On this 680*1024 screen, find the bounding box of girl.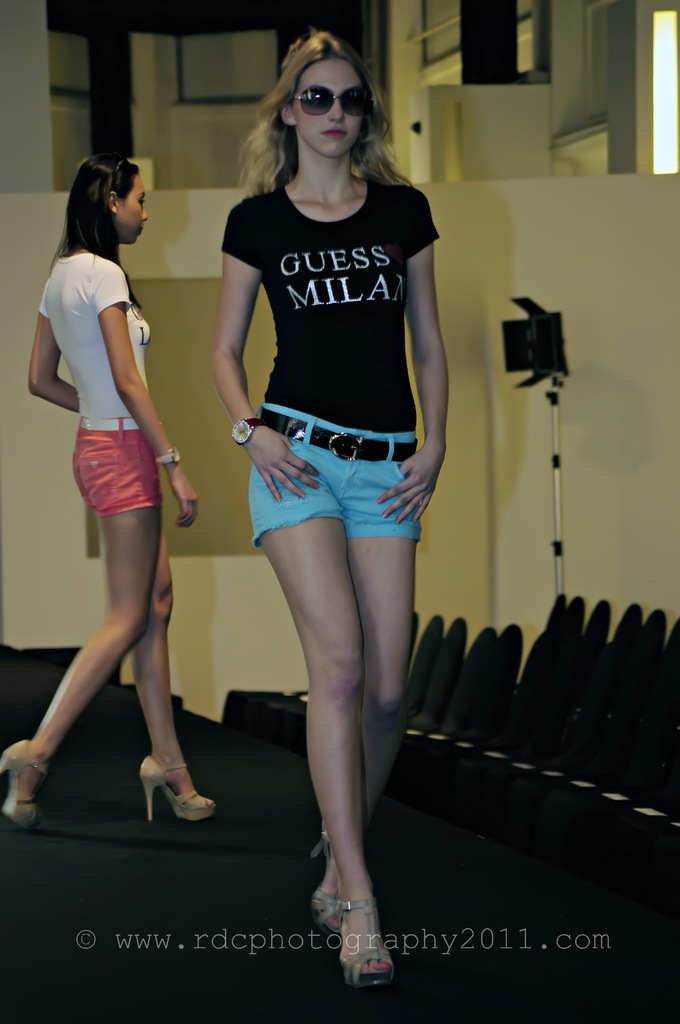
Bounding box: bbox(0, 152, 216, 836).
